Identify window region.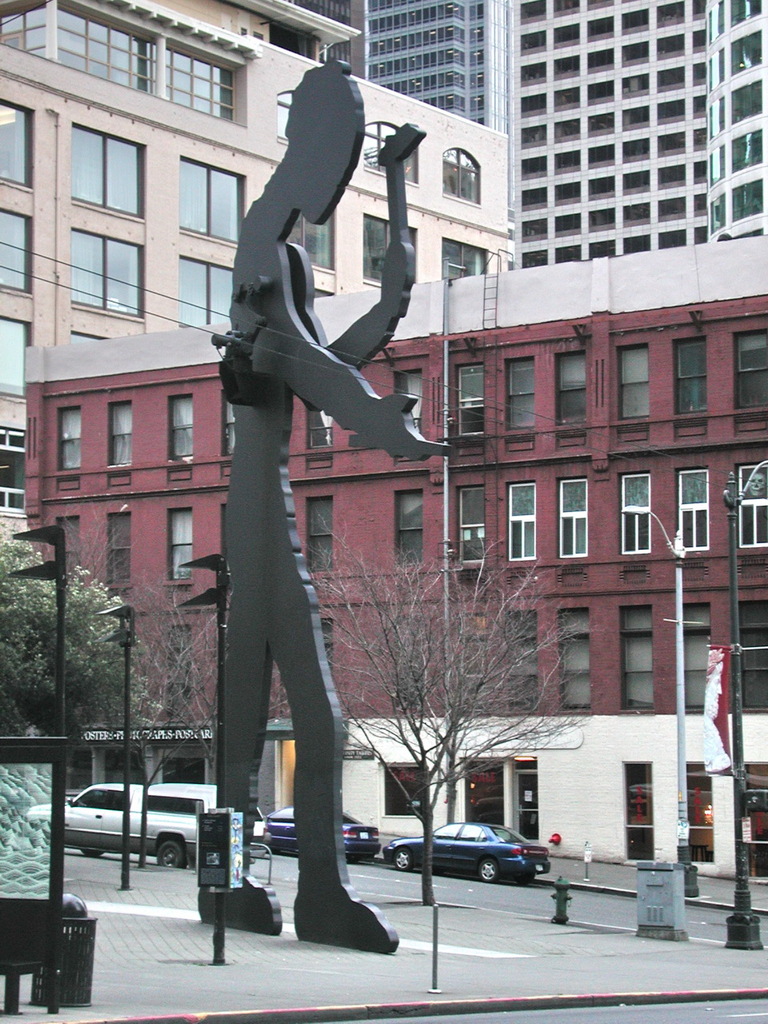
Region: (677,468,710,553).
